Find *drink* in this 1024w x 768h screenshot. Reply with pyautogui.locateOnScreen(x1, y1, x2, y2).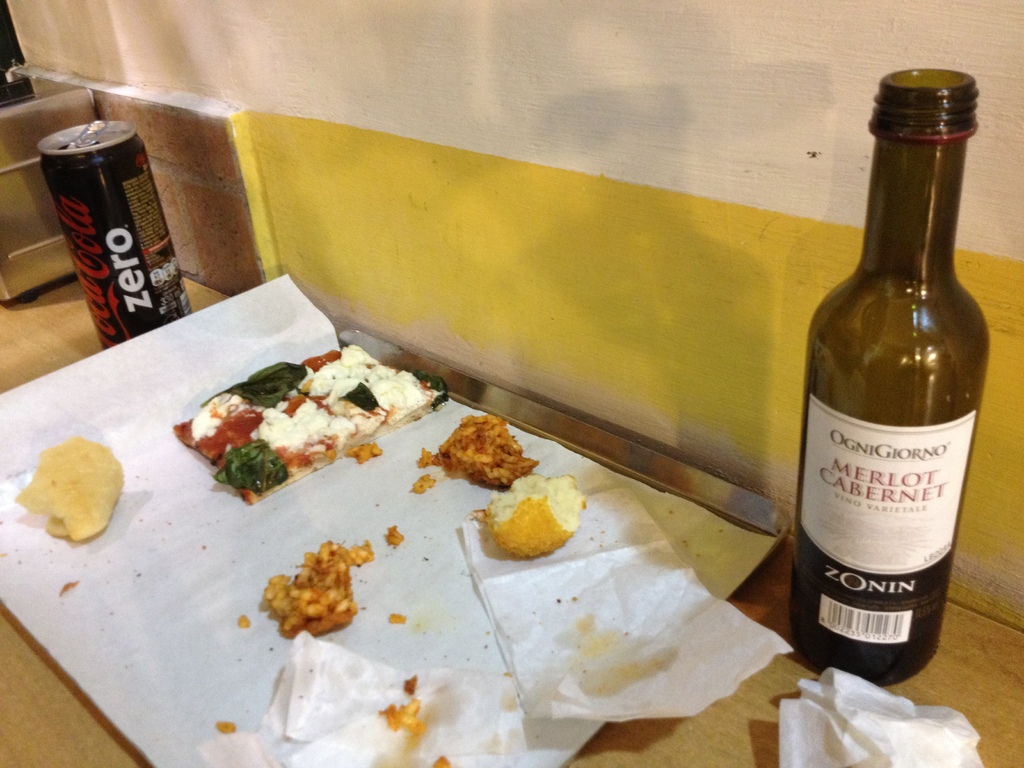
pyautogui.locateOnScreen(39, 118, 188, 356).
